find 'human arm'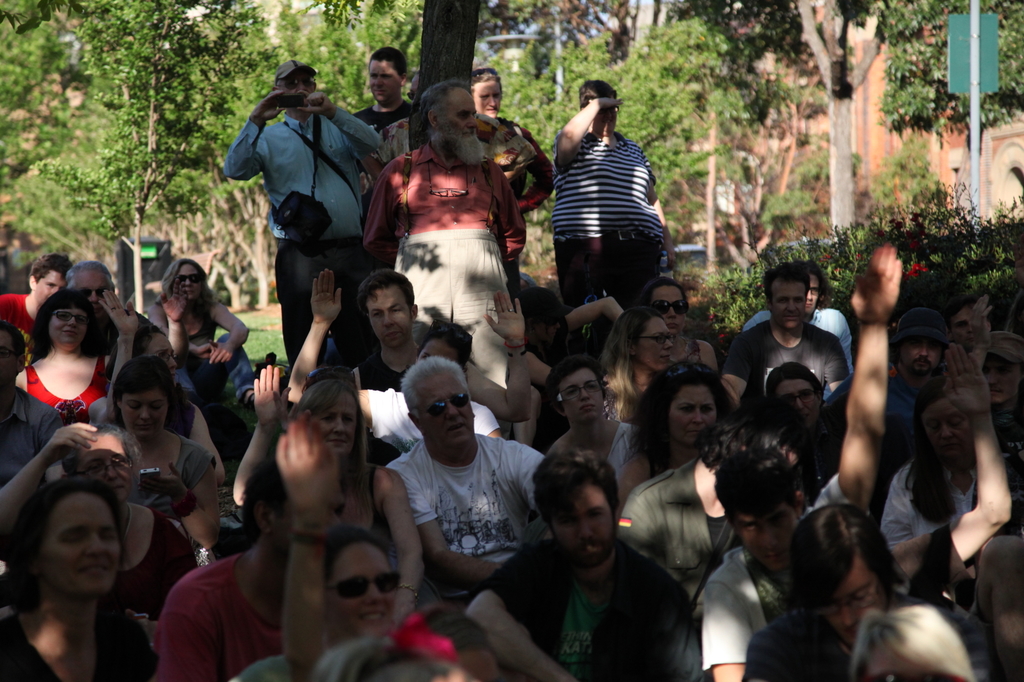
box=[209, 299, 253, 363]
